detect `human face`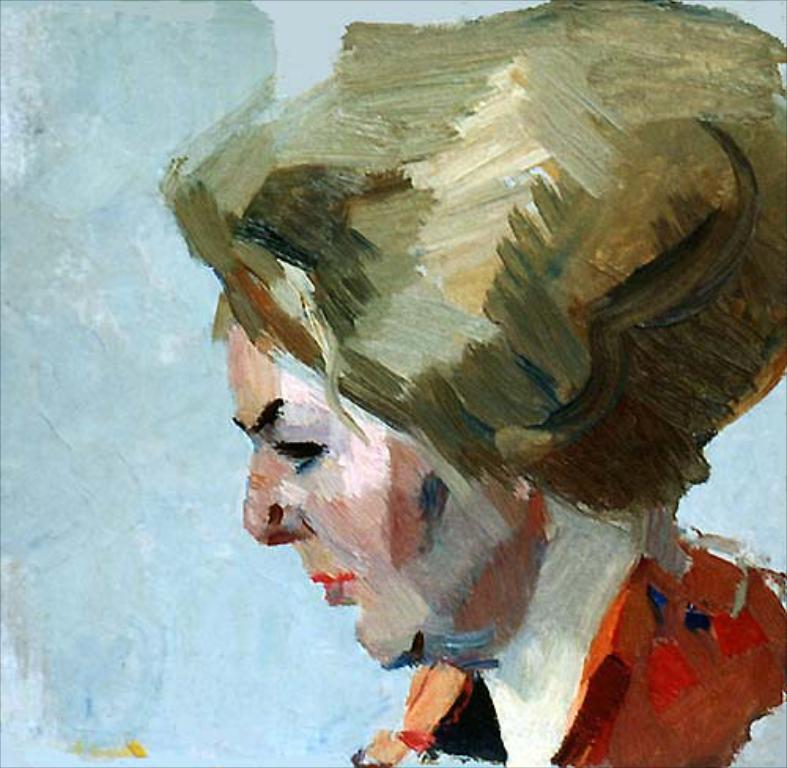
rect(227, 321, 541, 669)
